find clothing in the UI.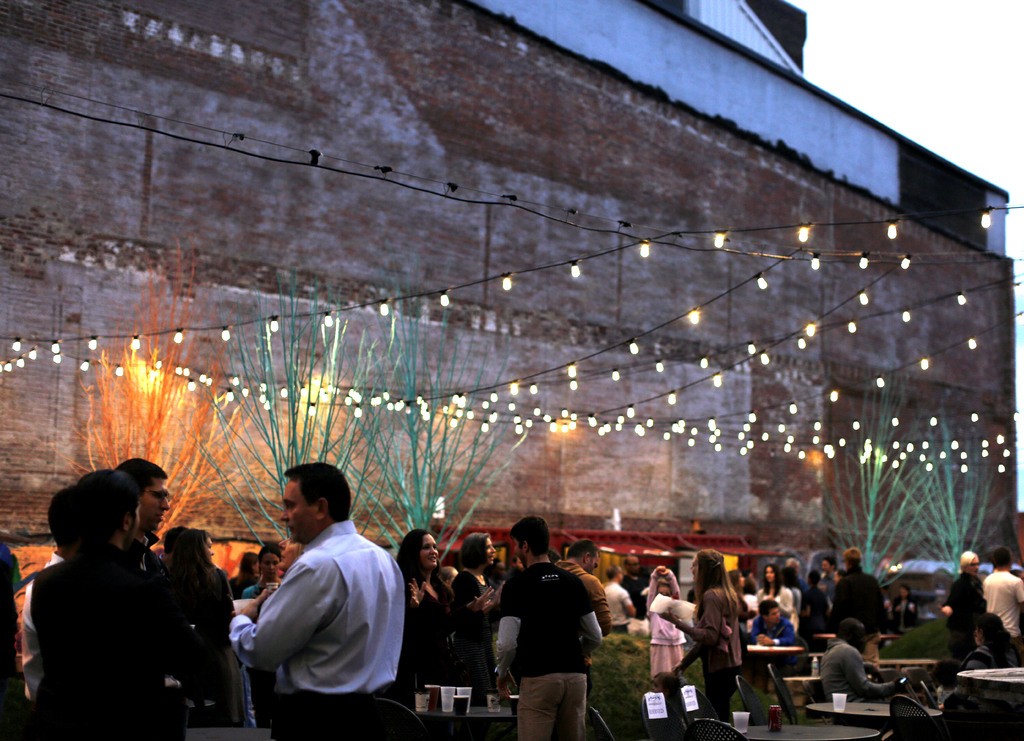
UI element at detection(459, 553, 589, 740).
